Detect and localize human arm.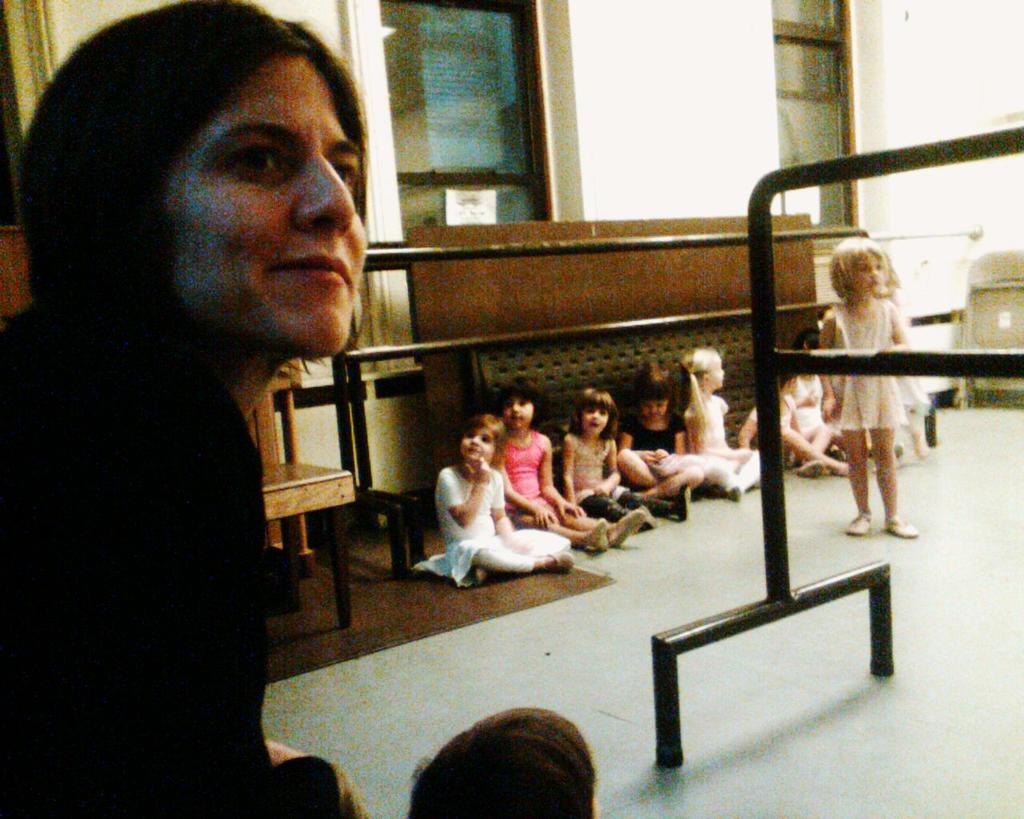
Localized at Rect(448, 466, 490, 534).
